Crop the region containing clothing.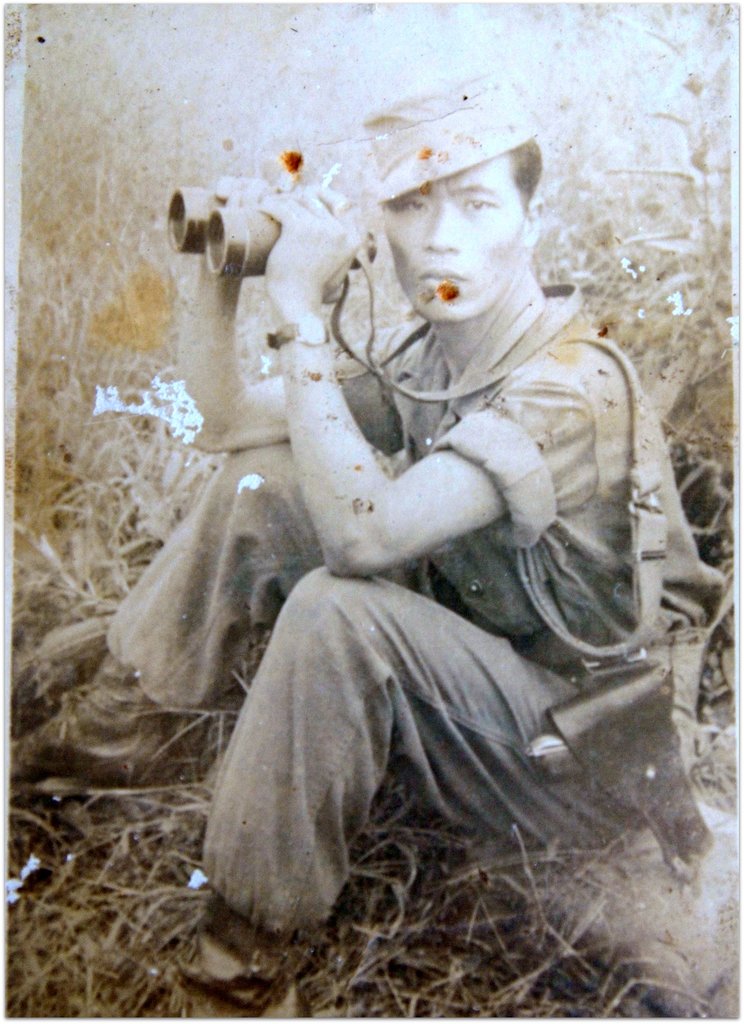
Crop region: BBox(112, 147, 645, 918).
